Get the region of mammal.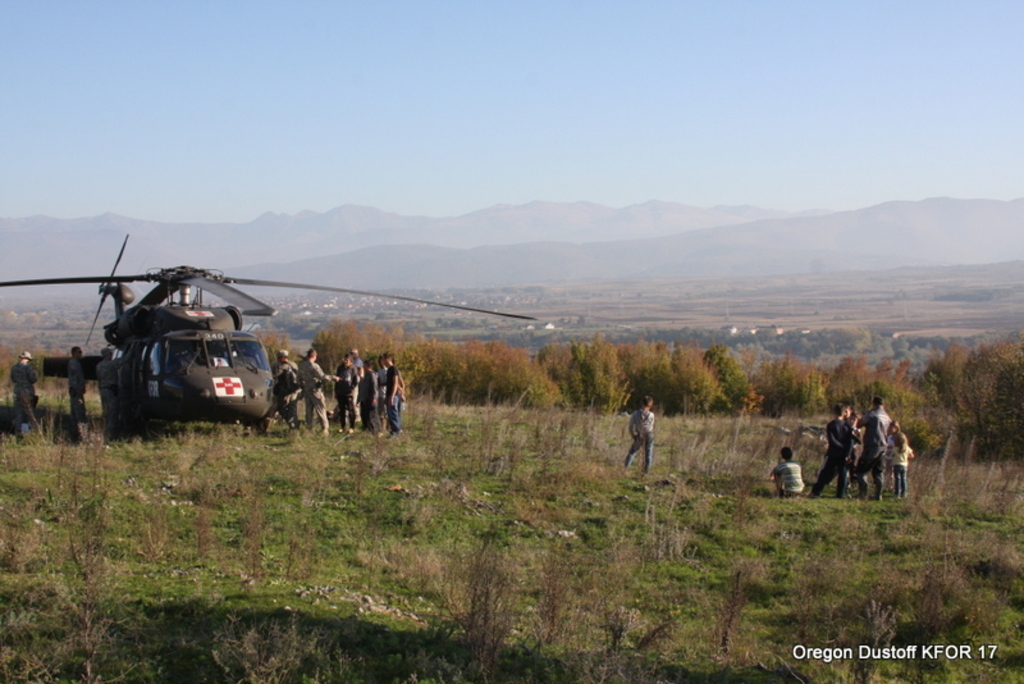
select_region(67, 346, 88, 439).
